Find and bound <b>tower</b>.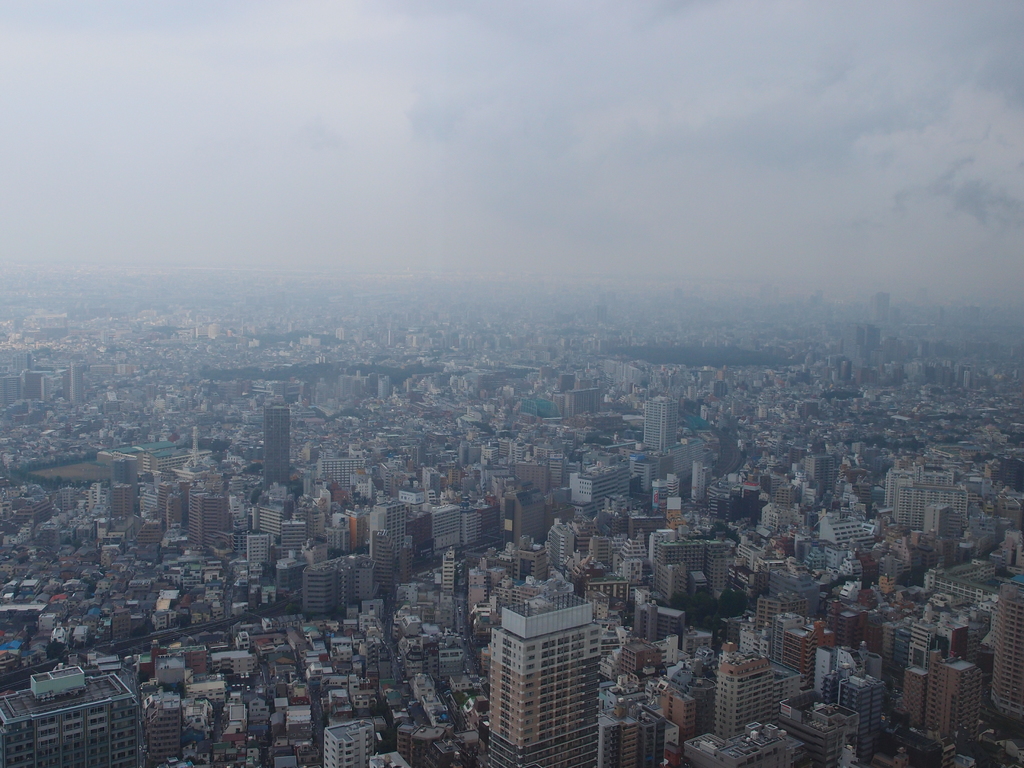
Bound: rect(0, 349, 1023, 767).
